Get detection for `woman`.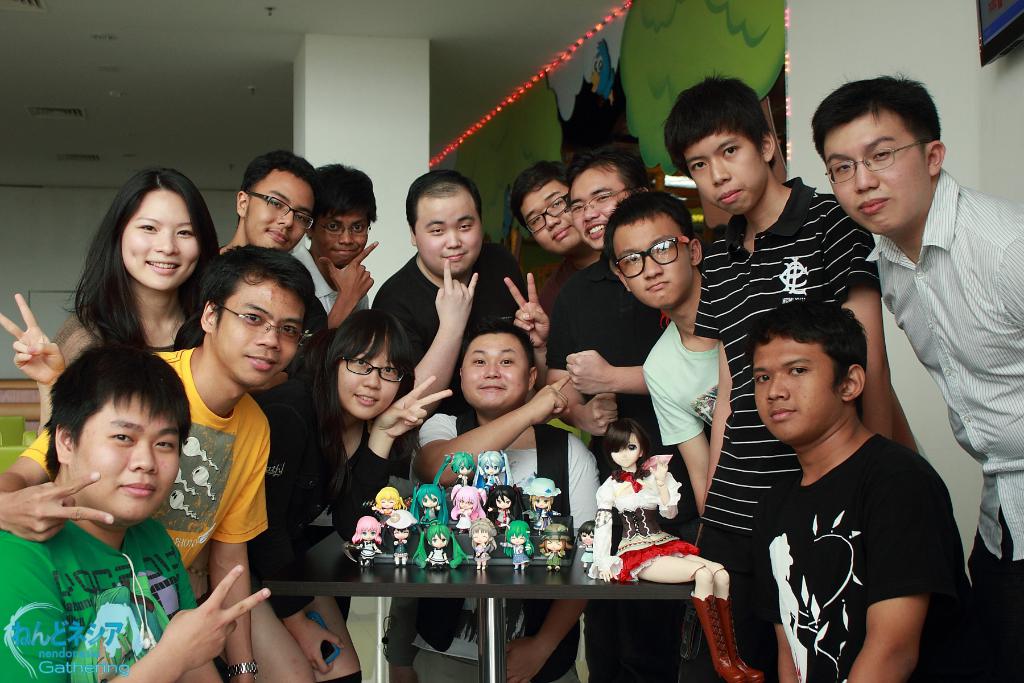
Detection: locate(286, 315, 433, 569).
